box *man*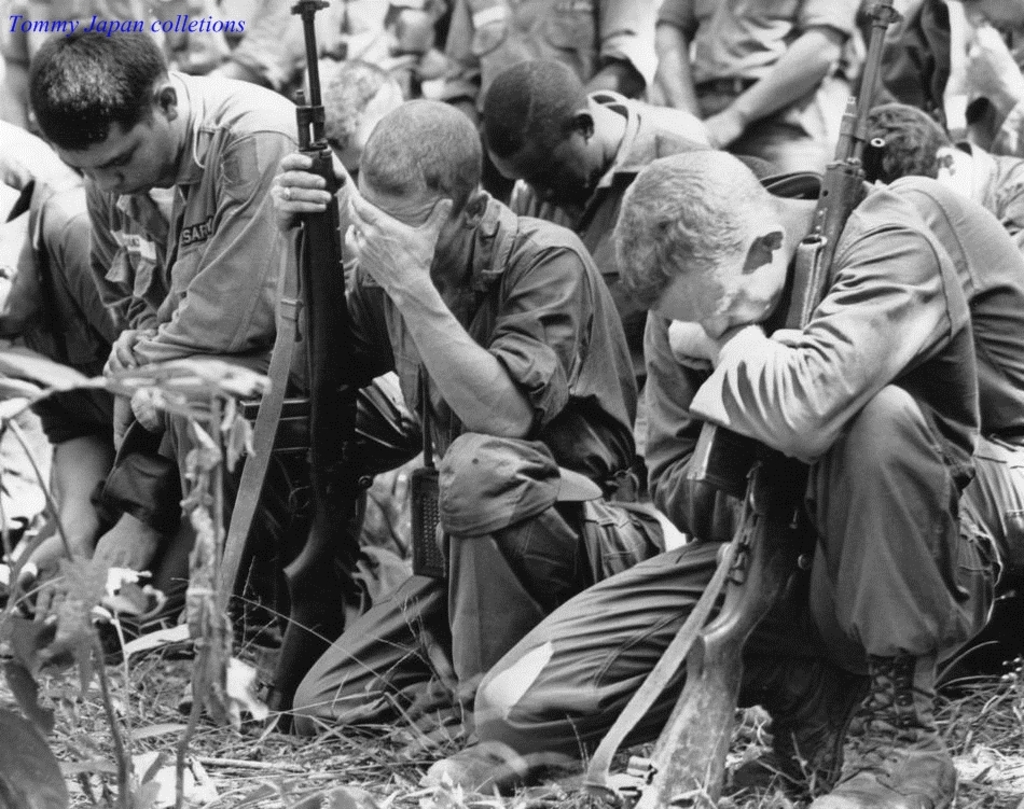
select_region(285, 93, 673, 796)
